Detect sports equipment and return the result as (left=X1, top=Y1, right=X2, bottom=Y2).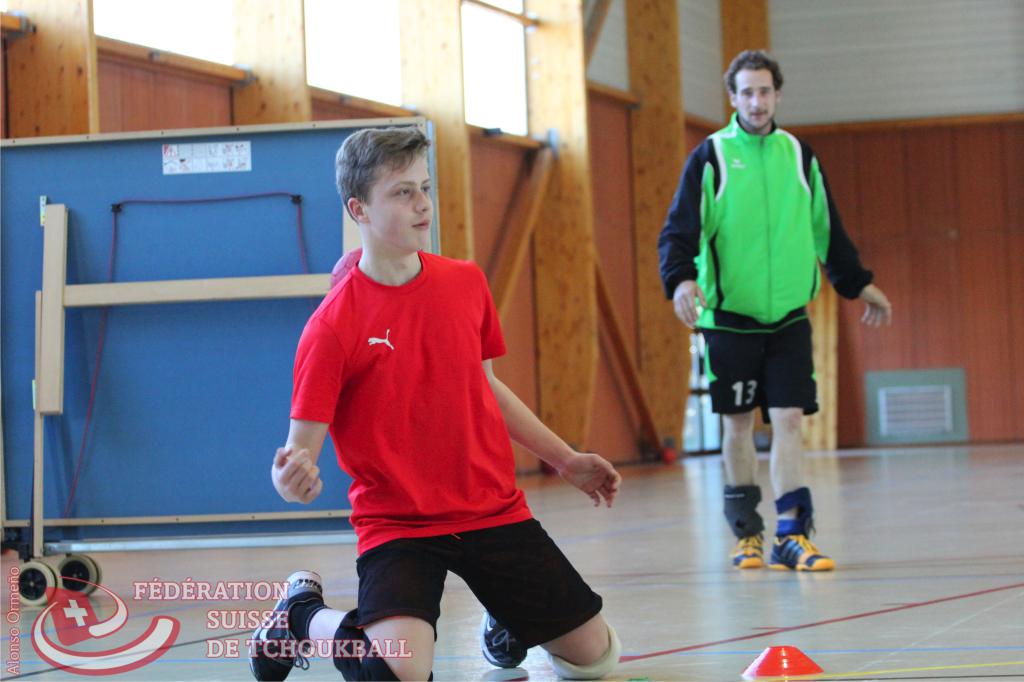
(left=480, top=612, right=524, bottom=669).
